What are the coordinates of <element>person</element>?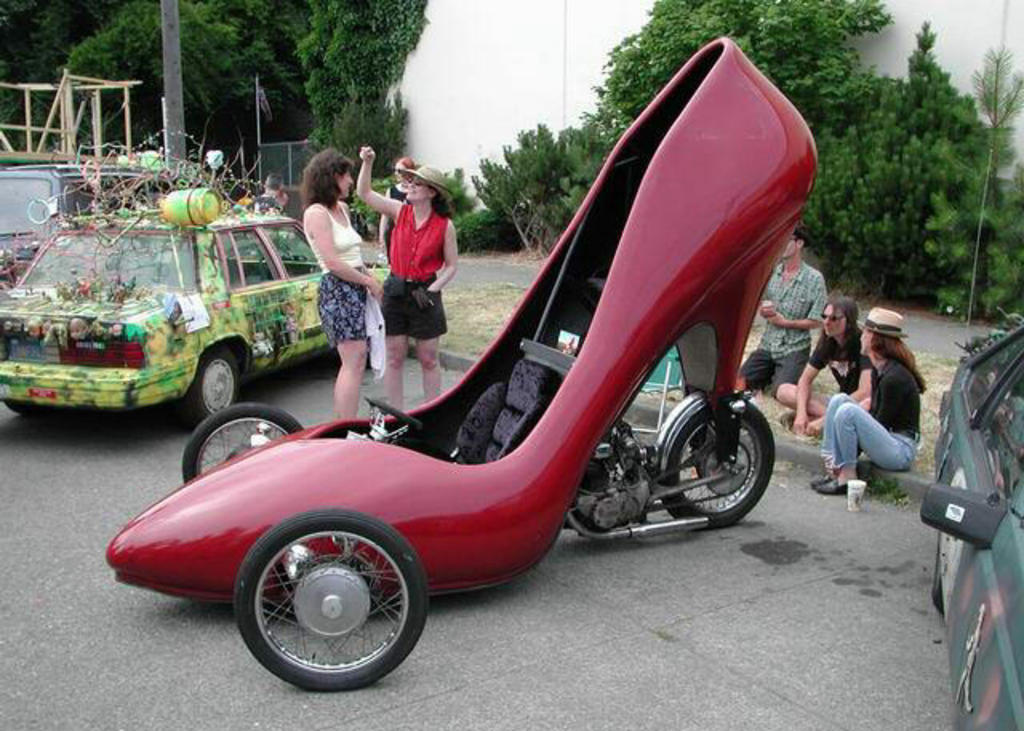
box(738, 226, 827, 393).
